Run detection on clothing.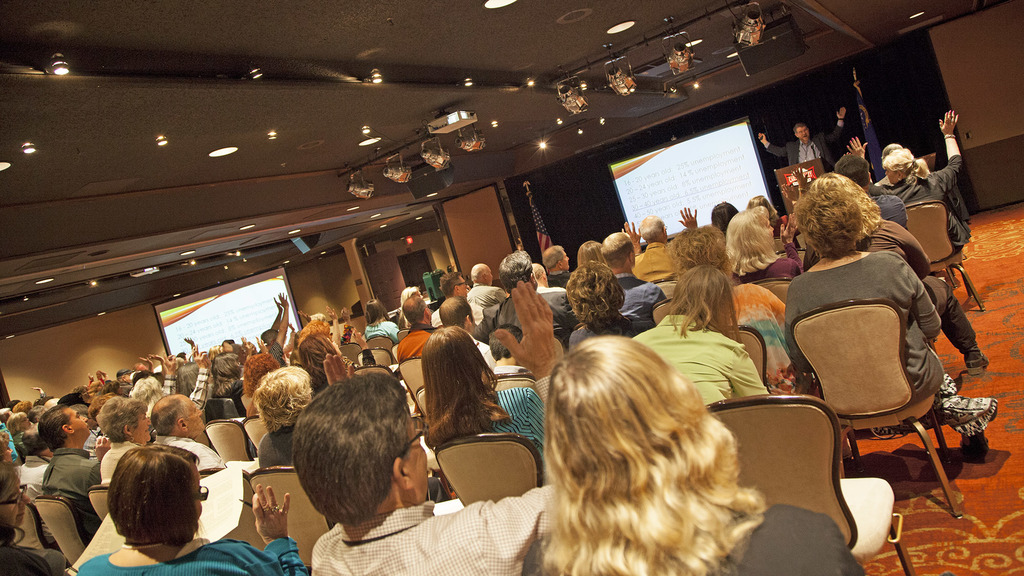
Result: [x1=67, y1=541, x2=314, y2=575].
